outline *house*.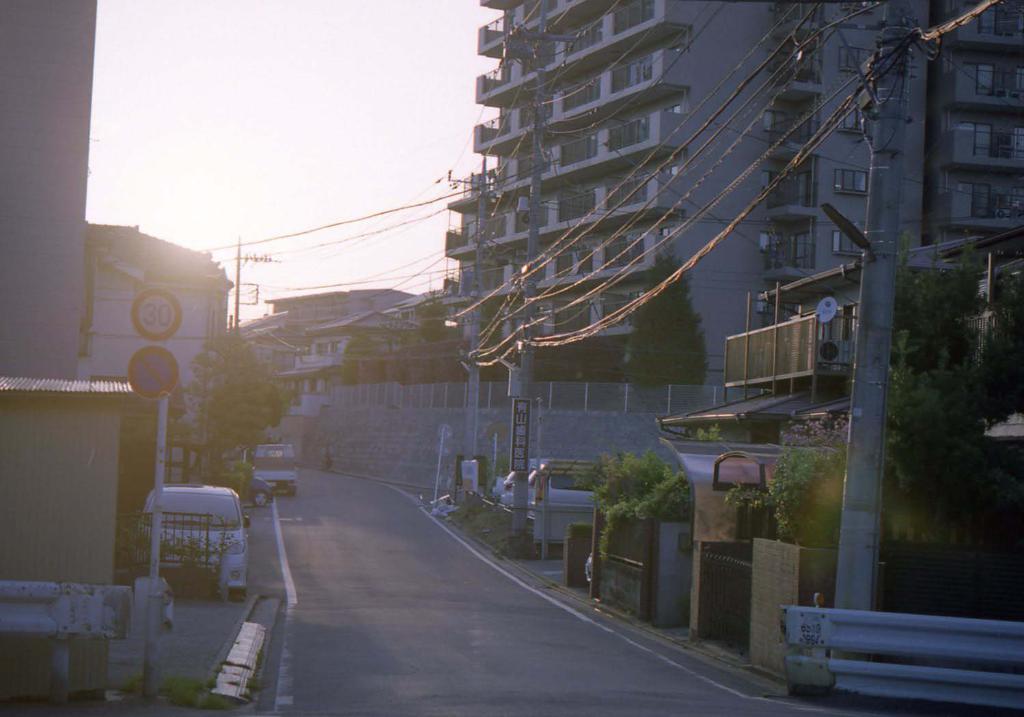
Outline: (439, 3, 1023, 414).
